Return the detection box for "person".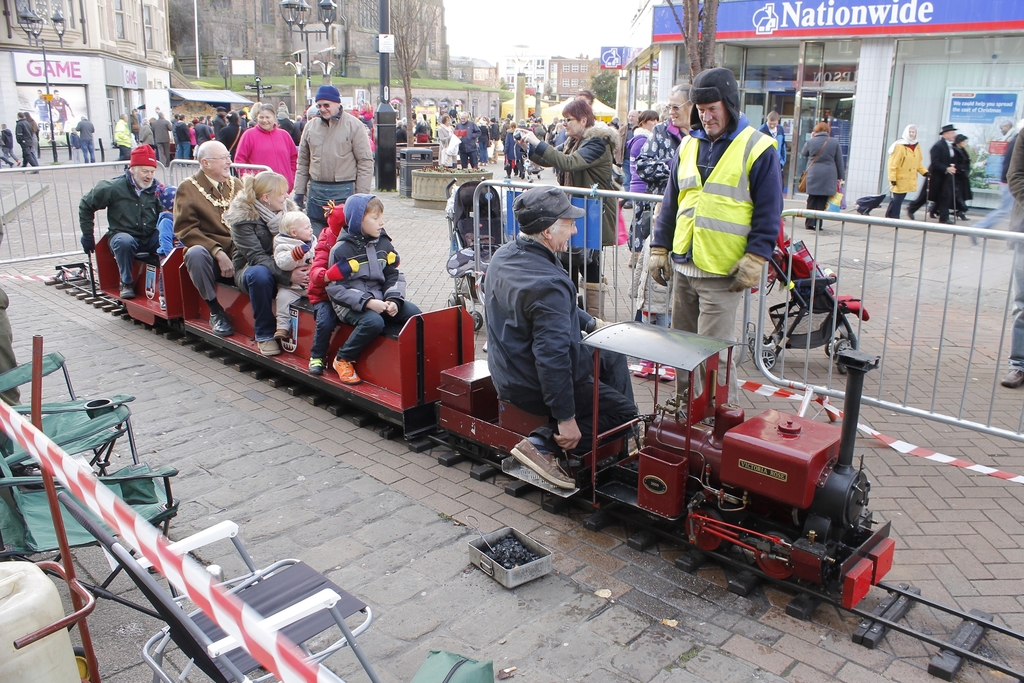
box=[271, 210, 320, 342].
